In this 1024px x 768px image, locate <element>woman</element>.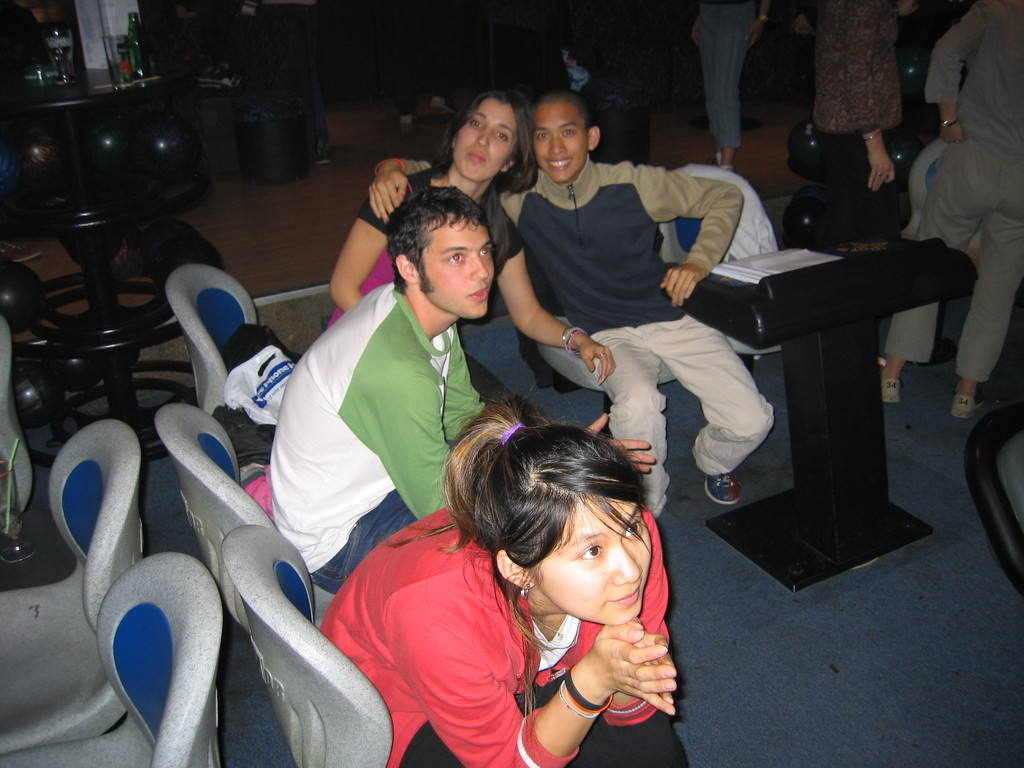
Bounding box: (808,0,903,244).
